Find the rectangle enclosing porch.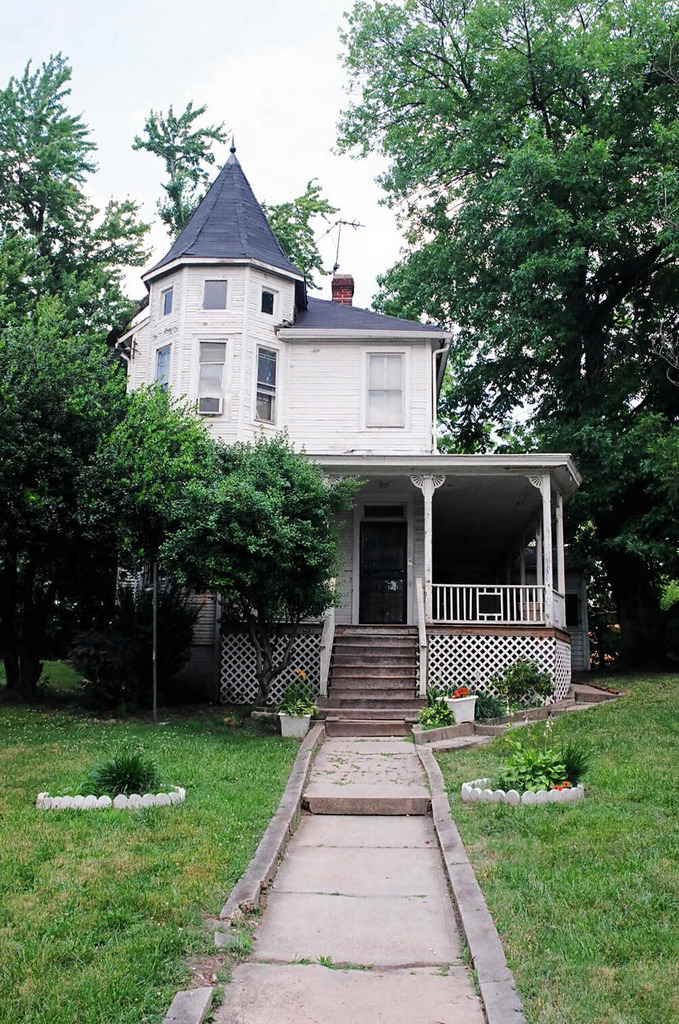
l=227, t=572, r=569, b=638.
